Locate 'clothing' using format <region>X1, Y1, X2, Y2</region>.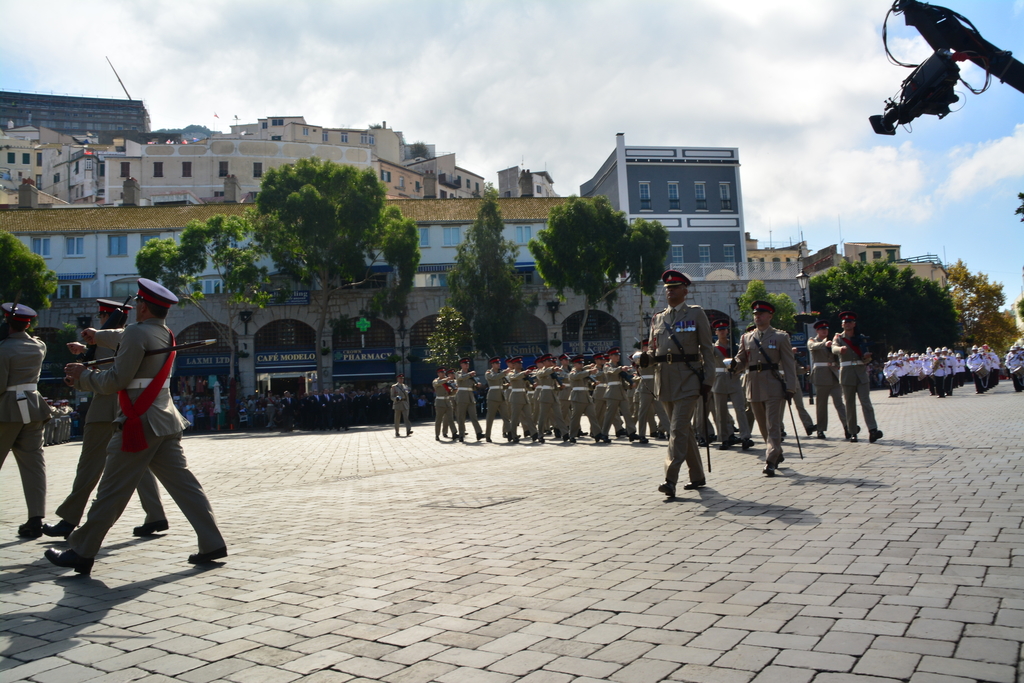
<region>822, 324, 884, 444</region>.
